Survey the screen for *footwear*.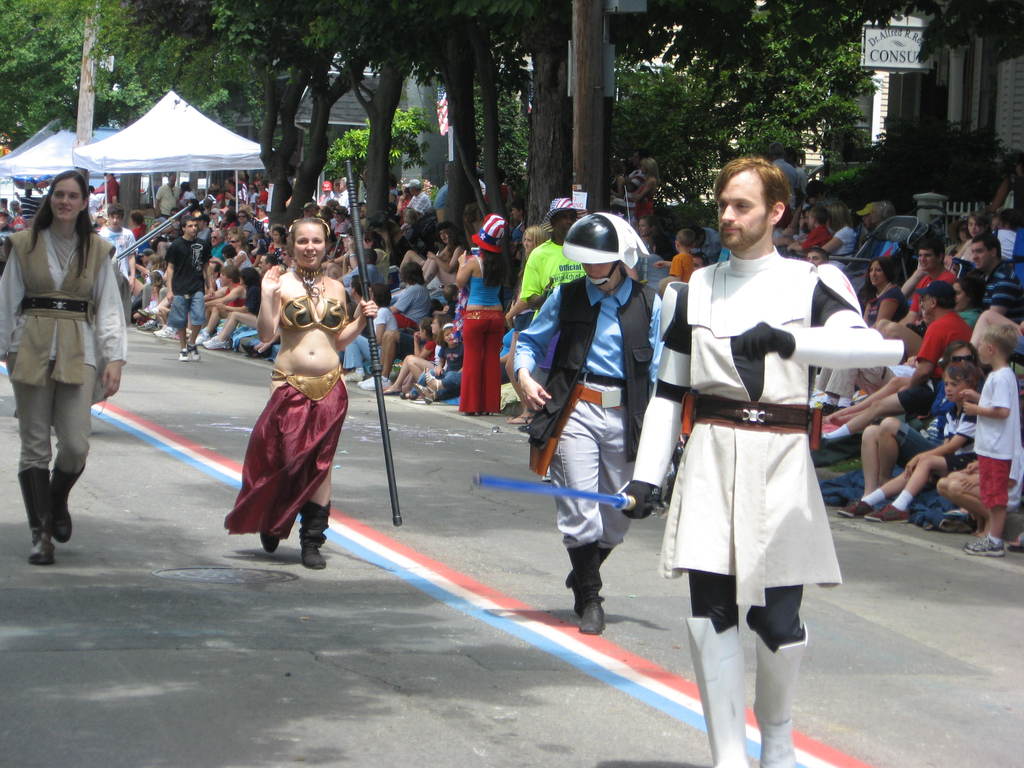
Survey found: (x1=202, y1=332, x2=229, y2=349).
